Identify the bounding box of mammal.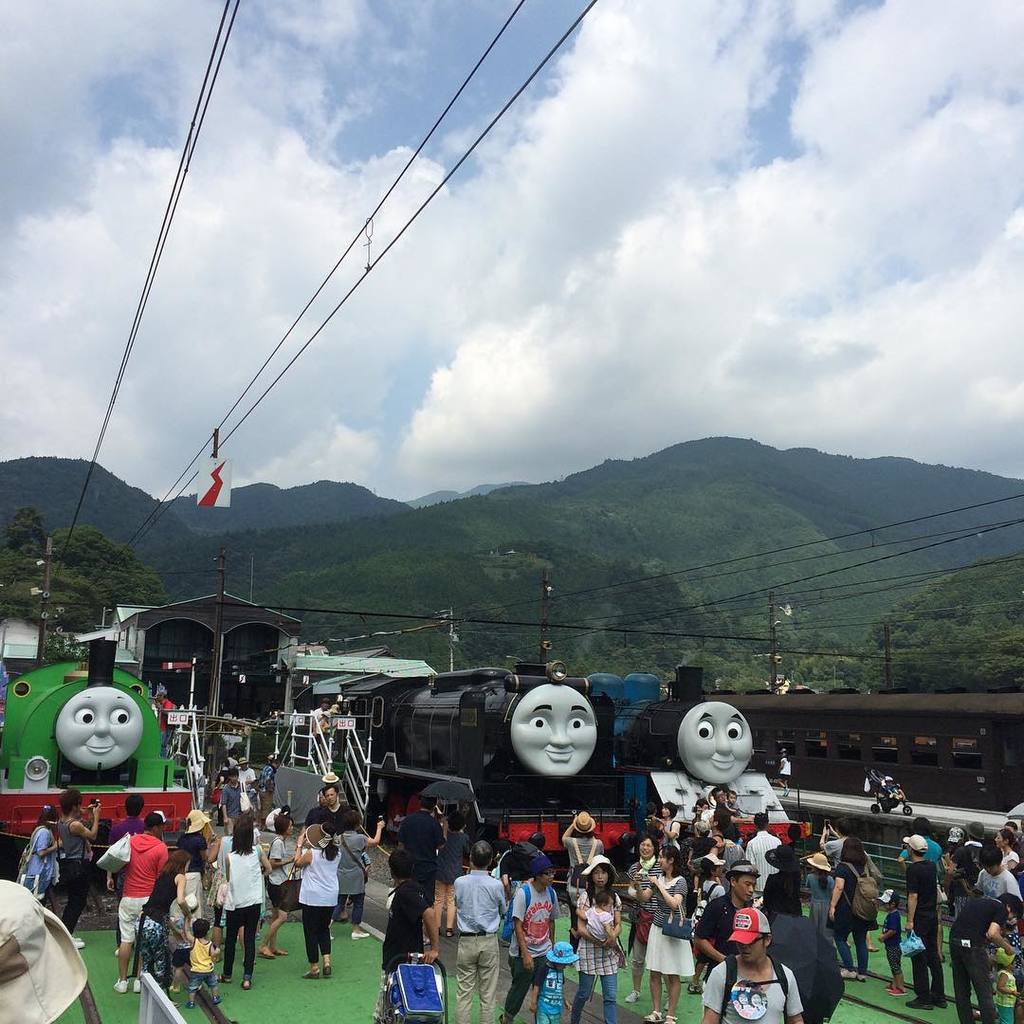
<box>157,692,181,756</box>.
